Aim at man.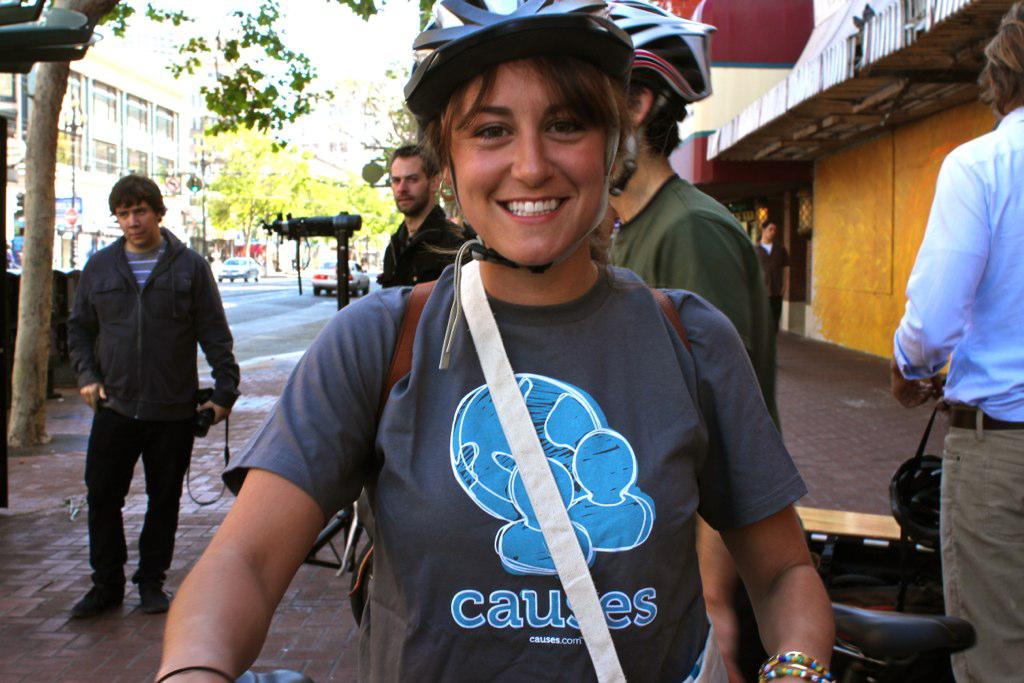
Aimed at (x1=896, y1=1, x2=1023, y2=682).
